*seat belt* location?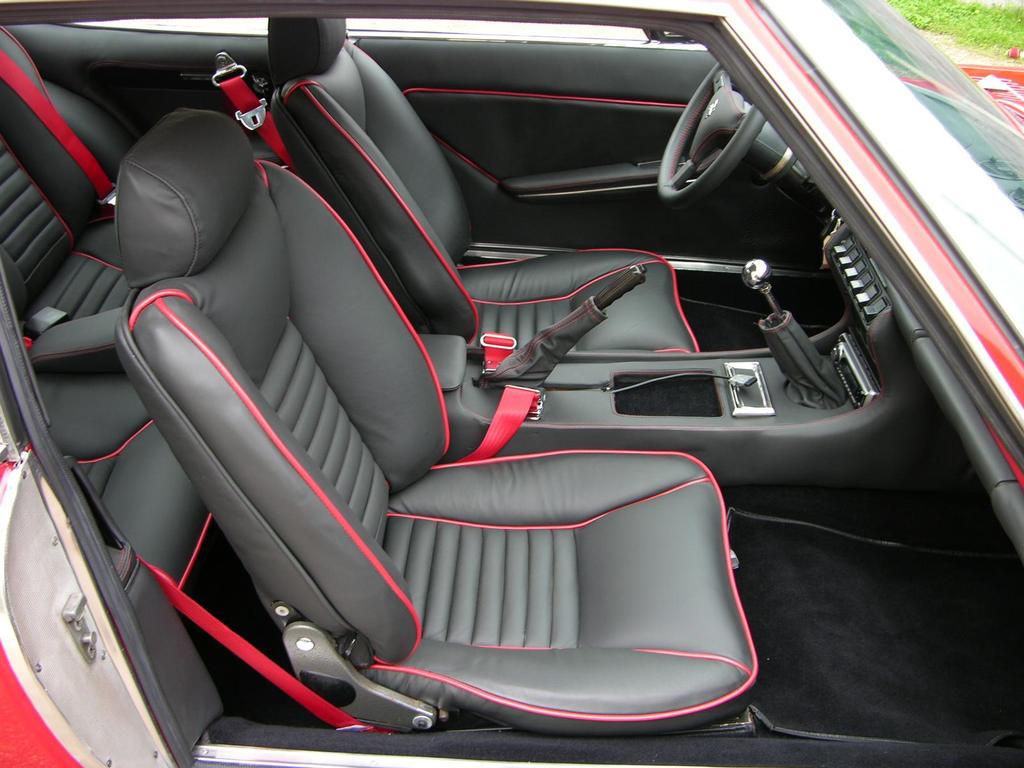
[x1=132, y1=557, x2=393, y2=731]
